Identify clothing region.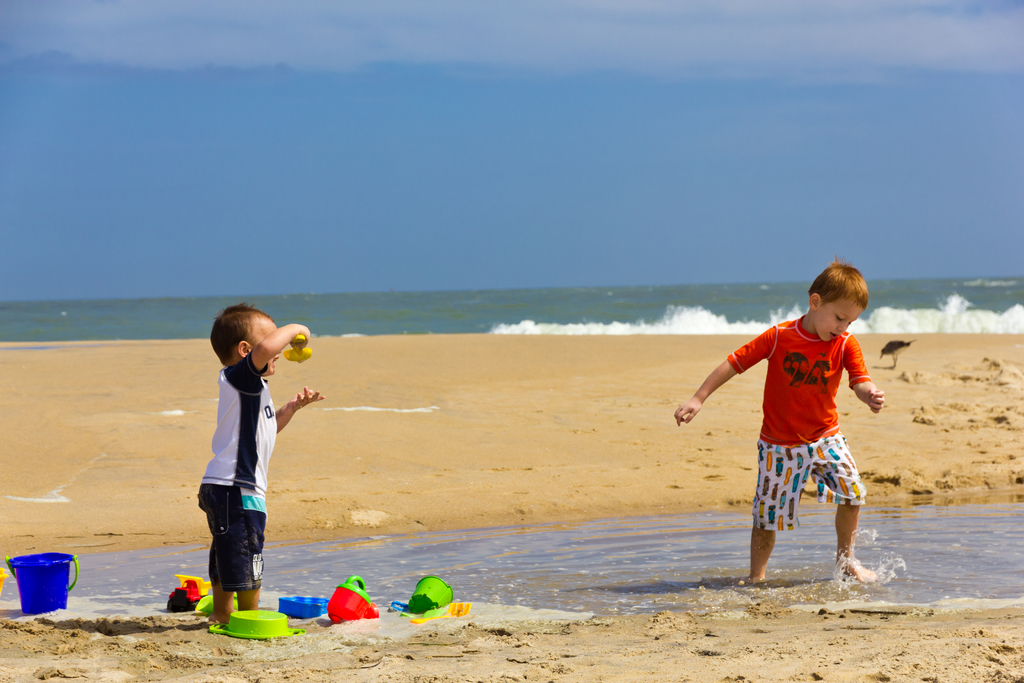
Region: pyautogui.locateOnScreen(190, 478, 269, 591).
